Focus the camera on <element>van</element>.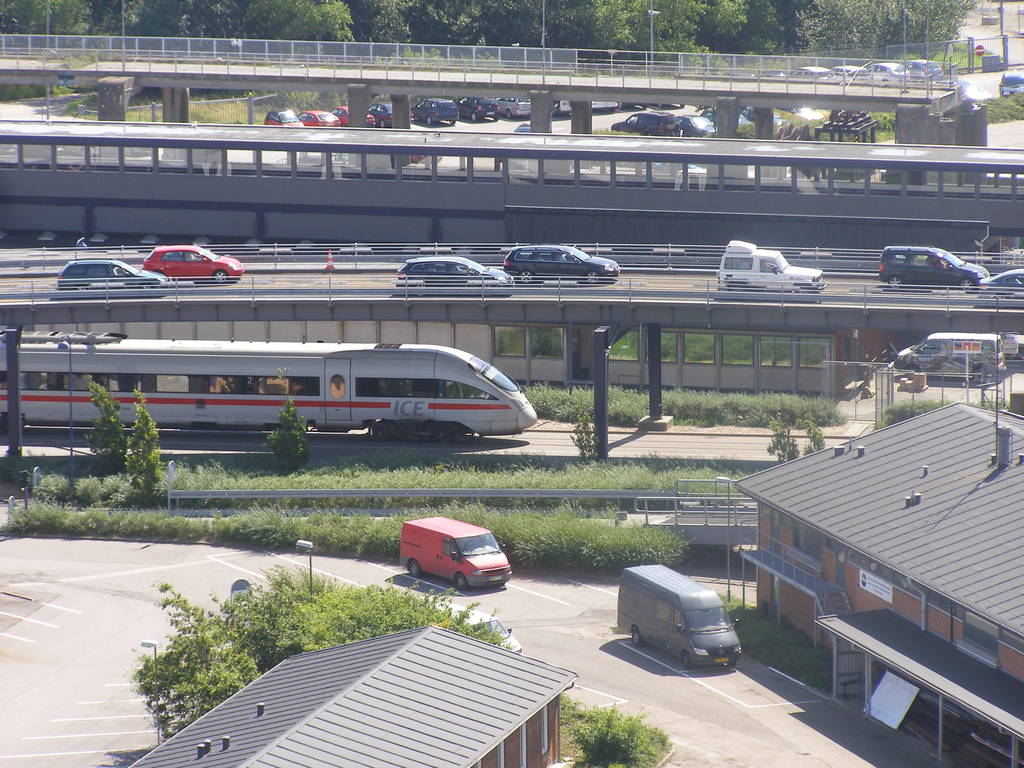
Focus region: 395:514:516:595.
